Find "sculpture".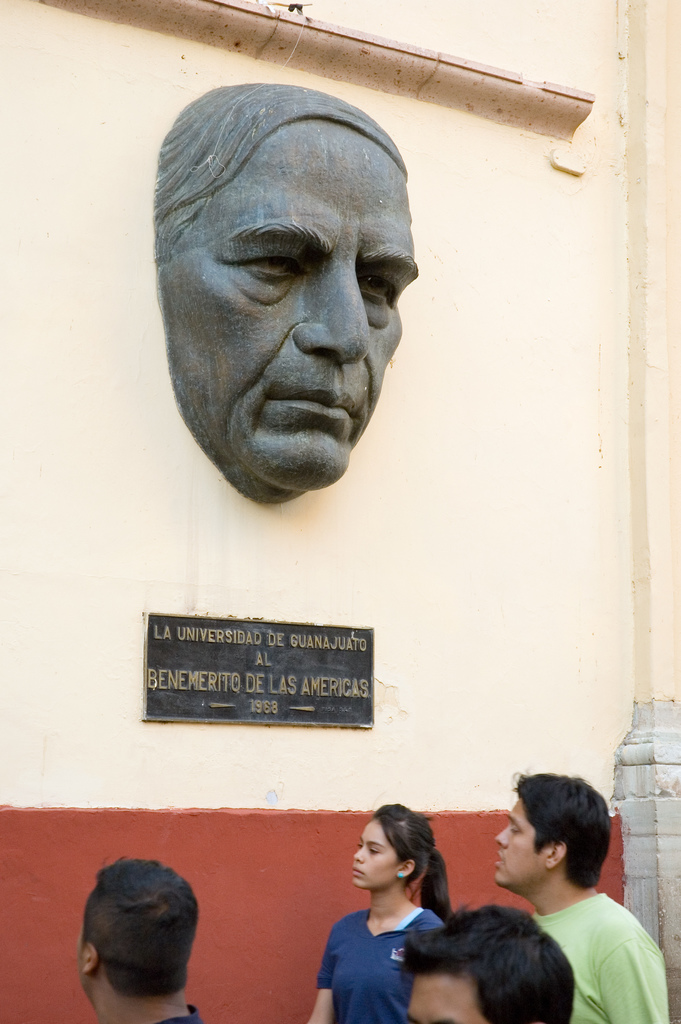
(137,91,441,513).
